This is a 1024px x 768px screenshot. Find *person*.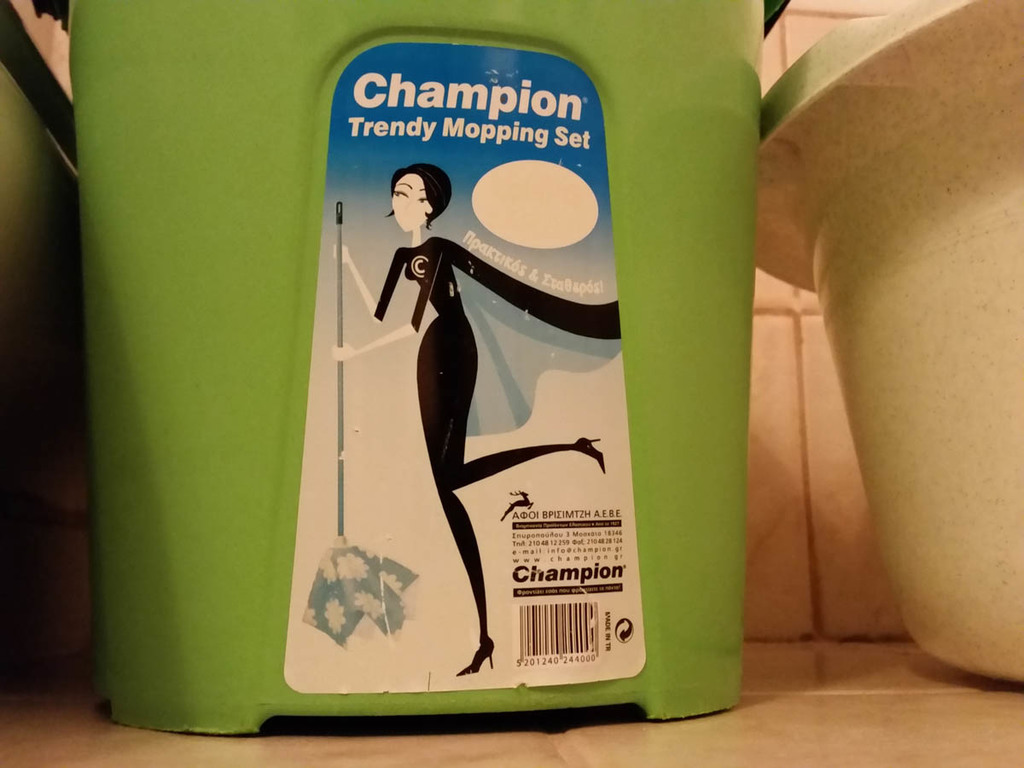
Bounding box: crop(334, 162, 622, 676).
